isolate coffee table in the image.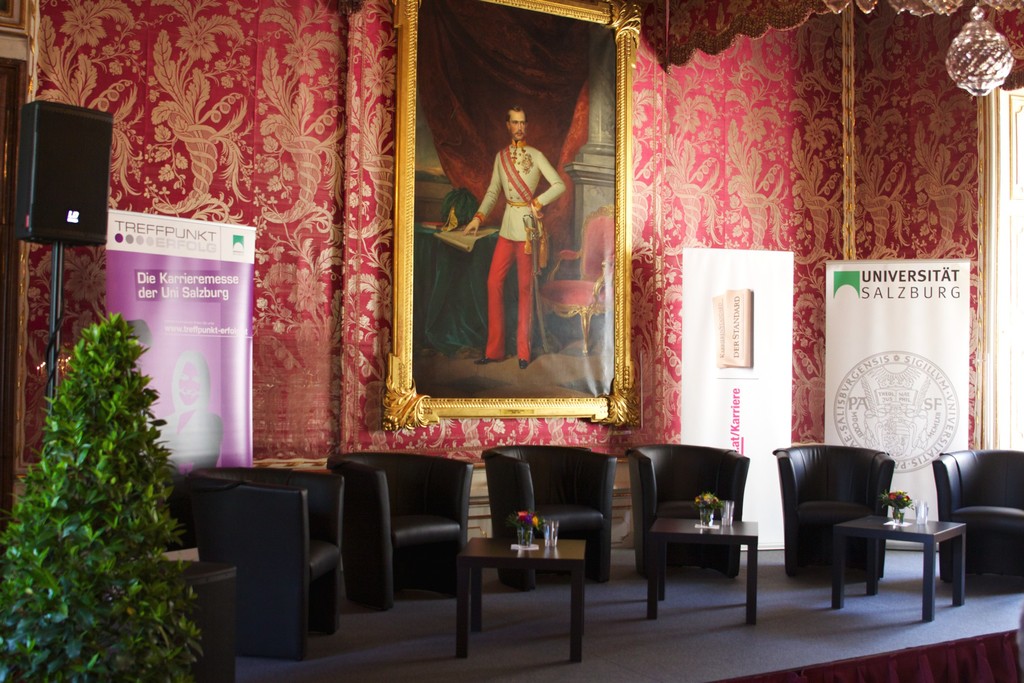
Isolated region: [left=444, top=504, right=616, bottom=655].
